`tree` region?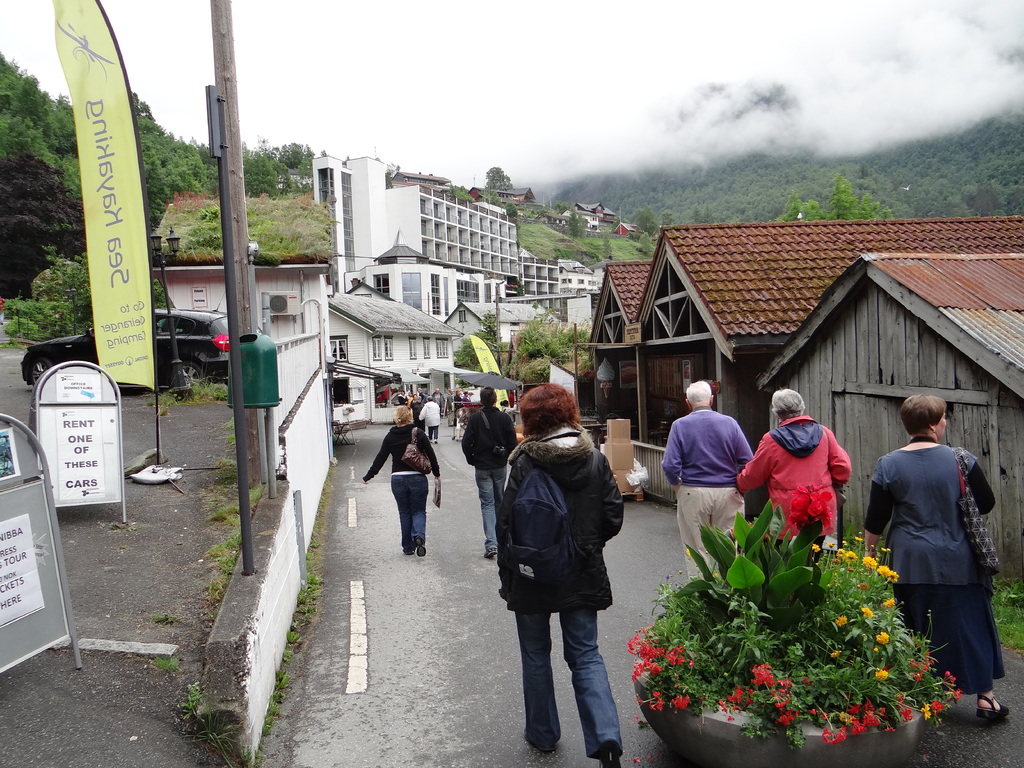
(276,141,307,180)
